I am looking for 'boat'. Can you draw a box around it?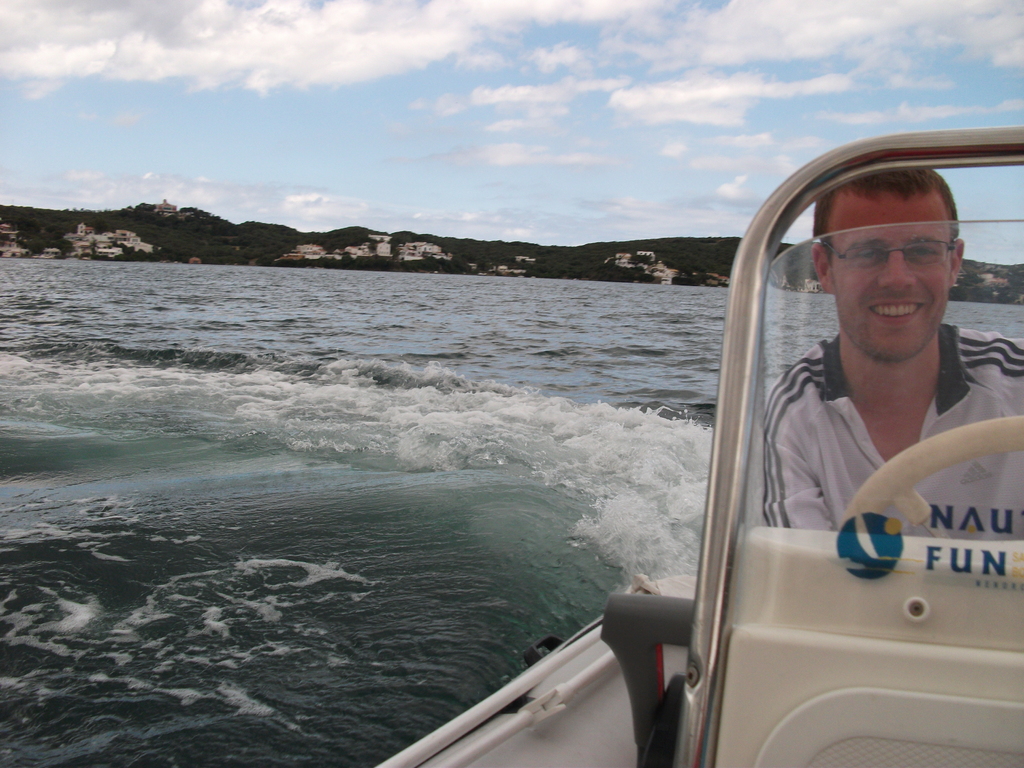
Sure, the bounding box is [373, 118, 1023, 767].
